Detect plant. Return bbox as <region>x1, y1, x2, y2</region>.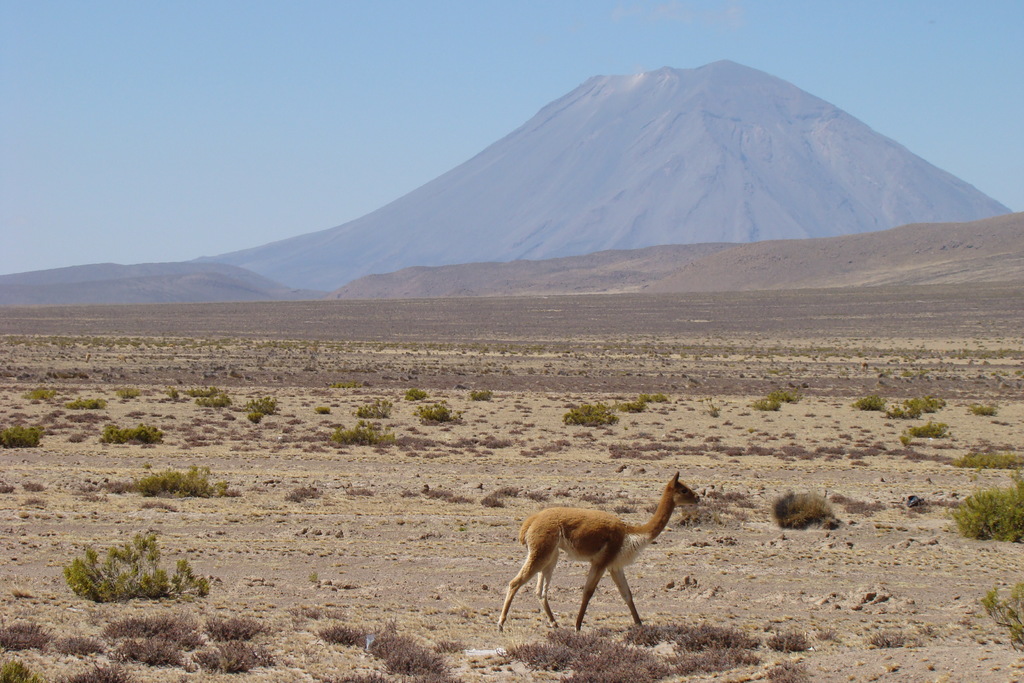
<region>346, 483, 385, 493</region>.
